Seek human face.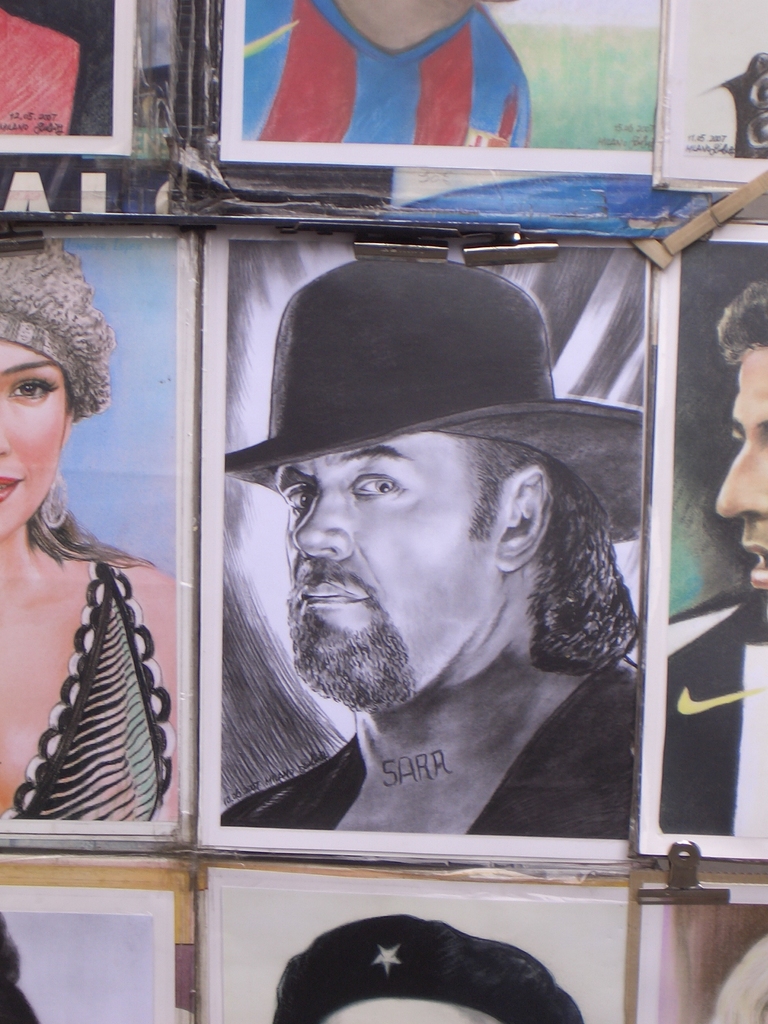
(left=269, top=433, right=495, bottom=709).
